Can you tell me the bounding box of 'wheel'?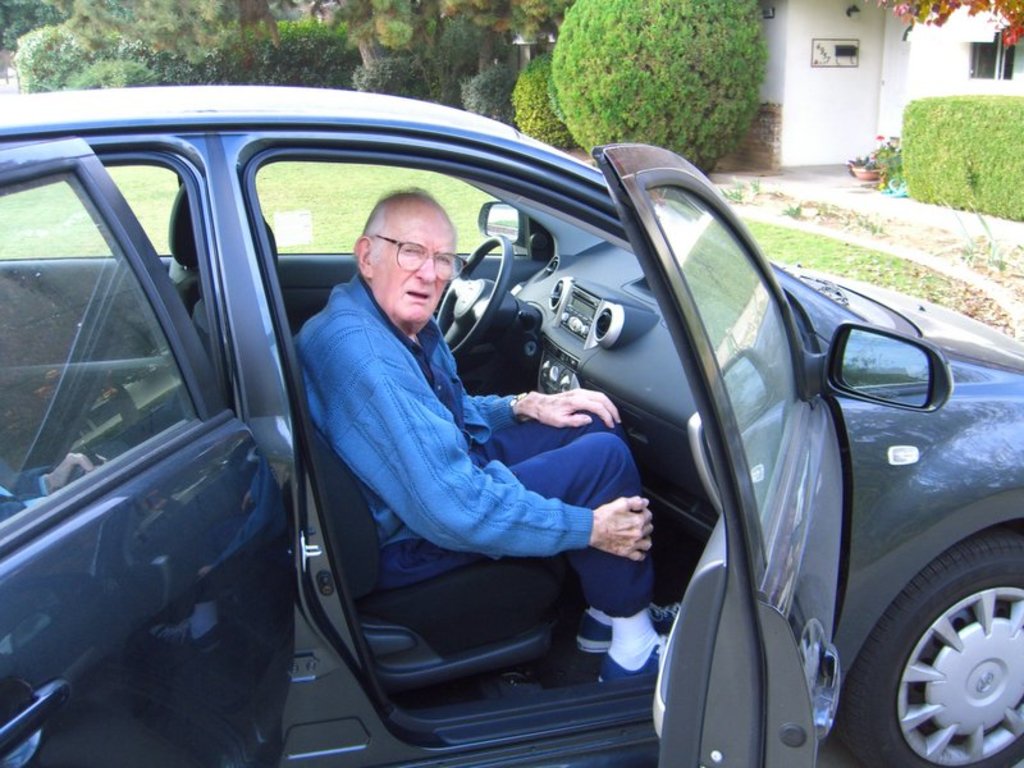
{"x1": 434, "y1": 227, "x2": 516, "y2": 364}.
